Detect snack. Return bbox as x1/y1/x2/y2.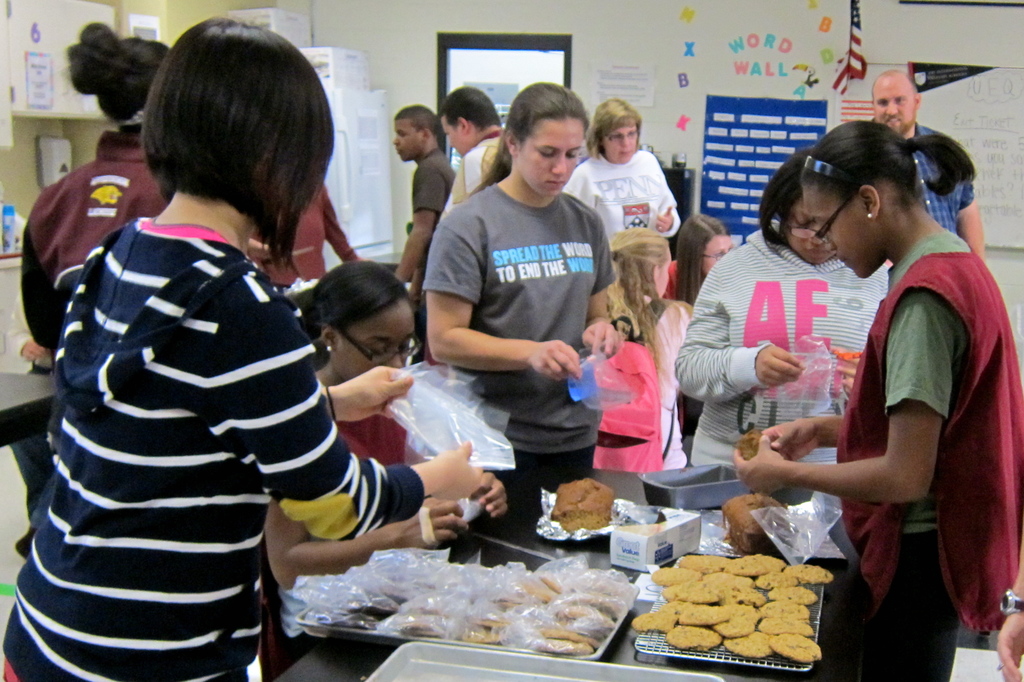
735/427/767/463.
